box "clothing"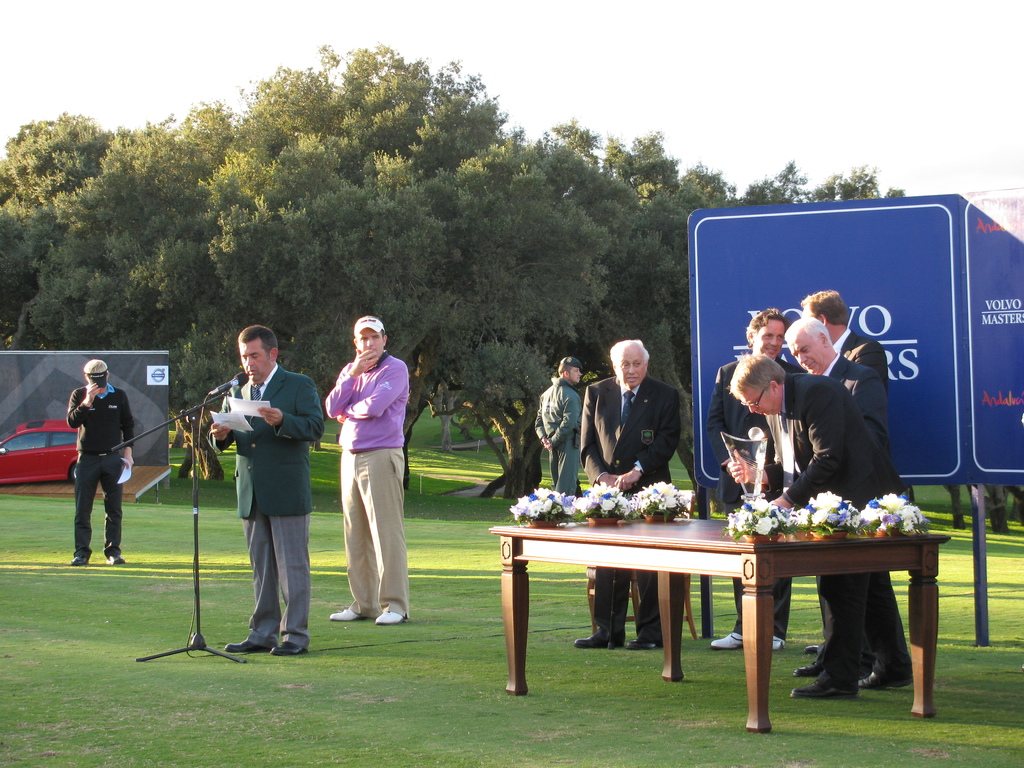
left=327, top=351, right=410, bottom=615
